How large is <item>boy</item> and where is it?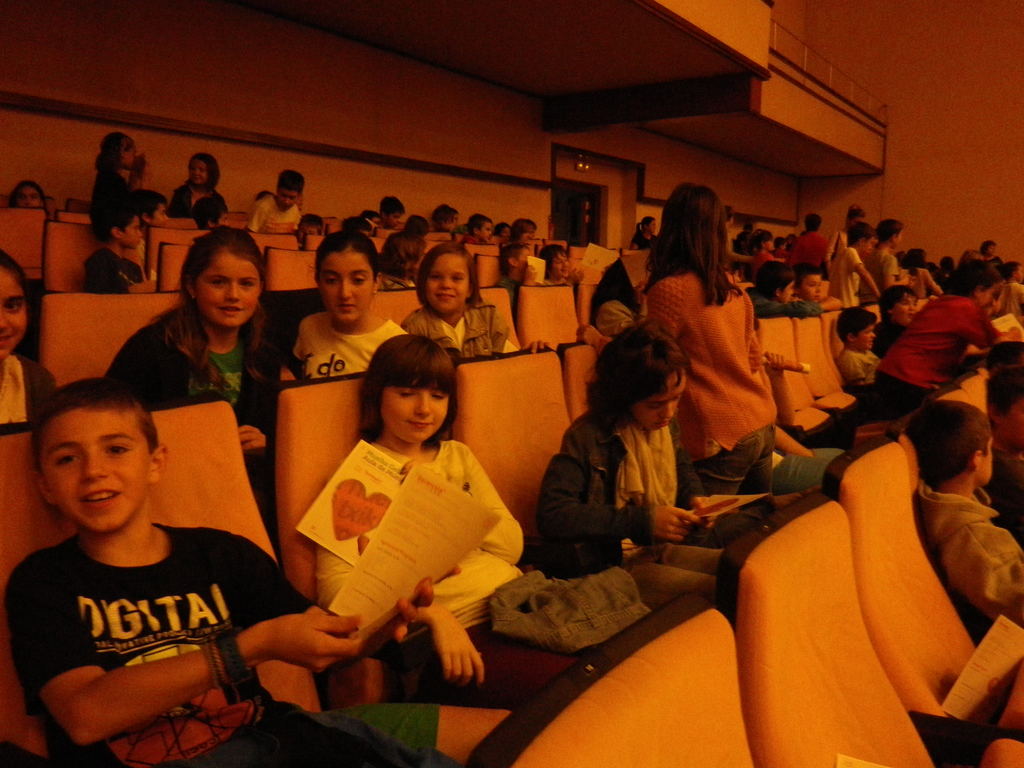
Bounding box: rect(84, 198, 159, 298).
